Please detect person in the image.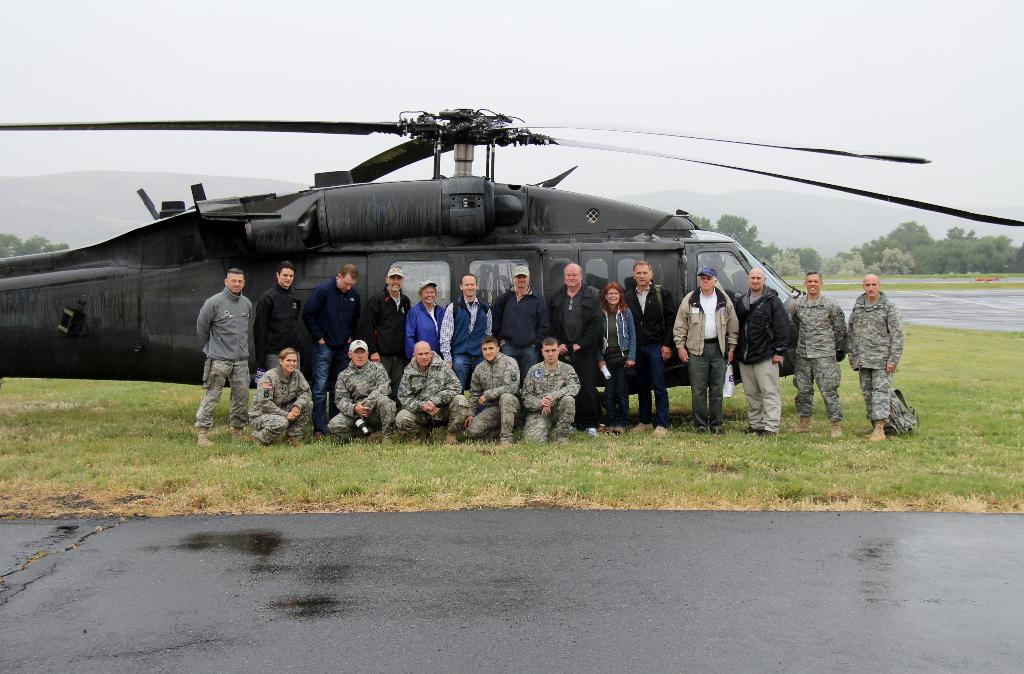
x1=255 y1=255 x2=307 y2=377.
